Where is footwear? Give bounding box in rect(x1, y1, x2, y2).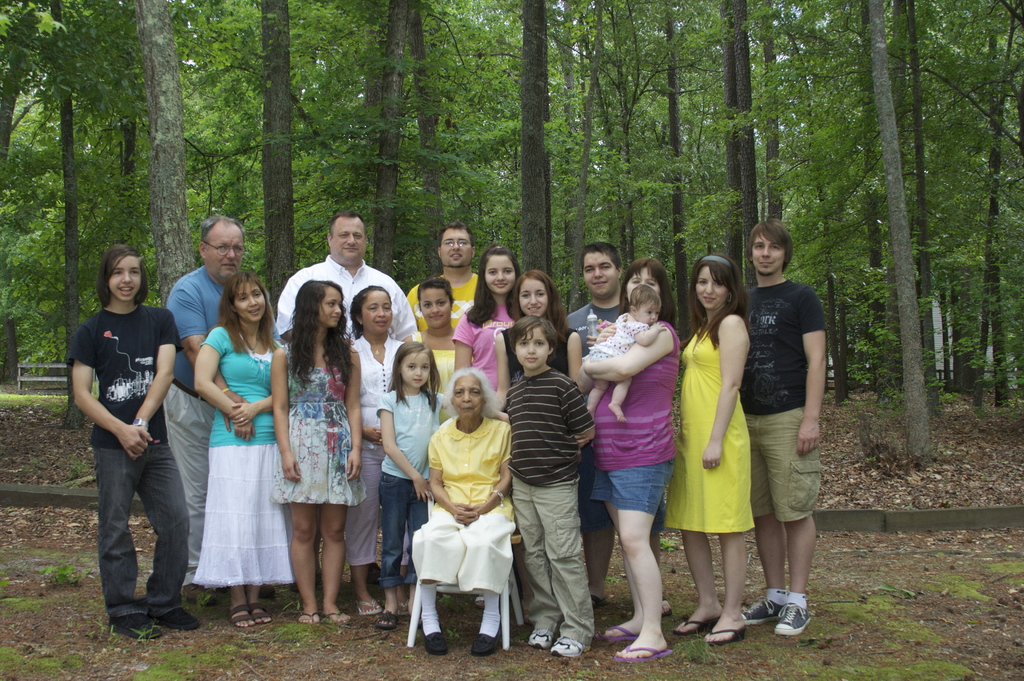
rect(323, 611, 354, 625).
